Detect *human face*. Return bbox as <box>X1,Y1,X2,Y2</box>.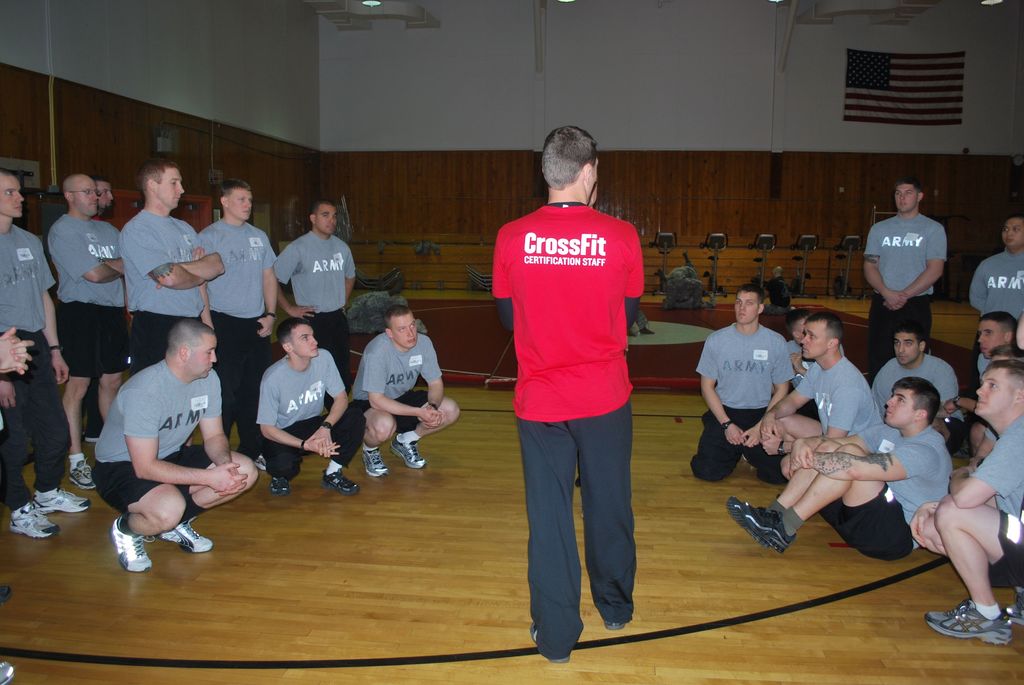
<box>235,193,253,220</box>.
